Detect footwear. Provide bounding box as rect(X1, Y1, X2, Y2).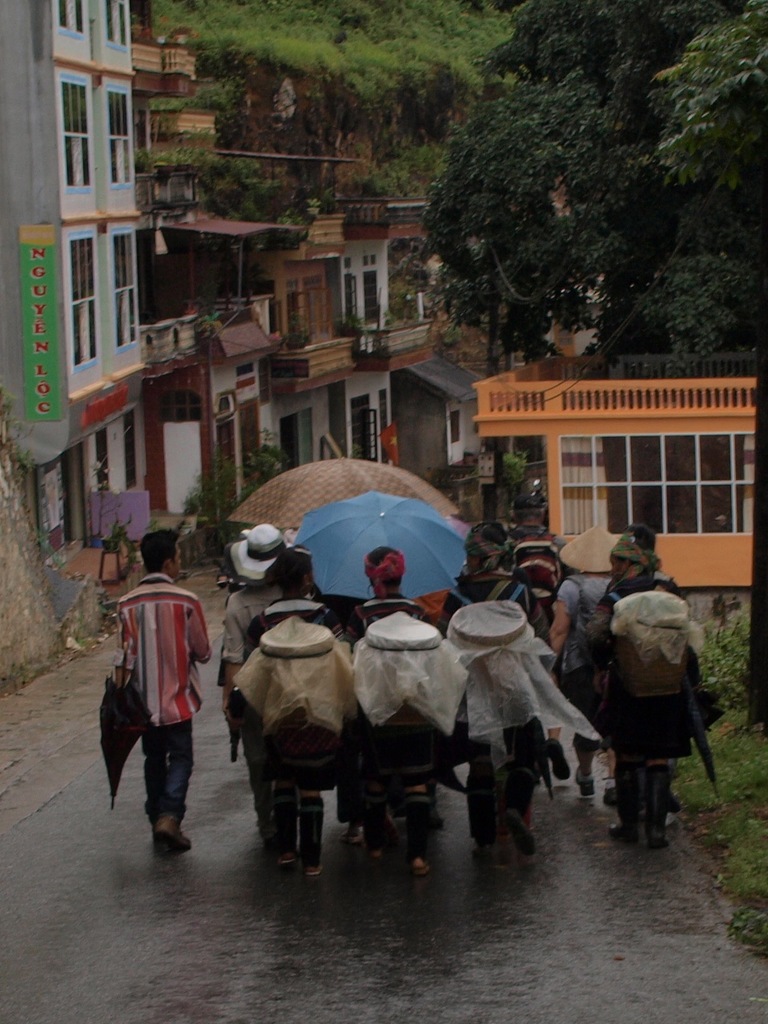
rect(279, 853, 296, 863).
